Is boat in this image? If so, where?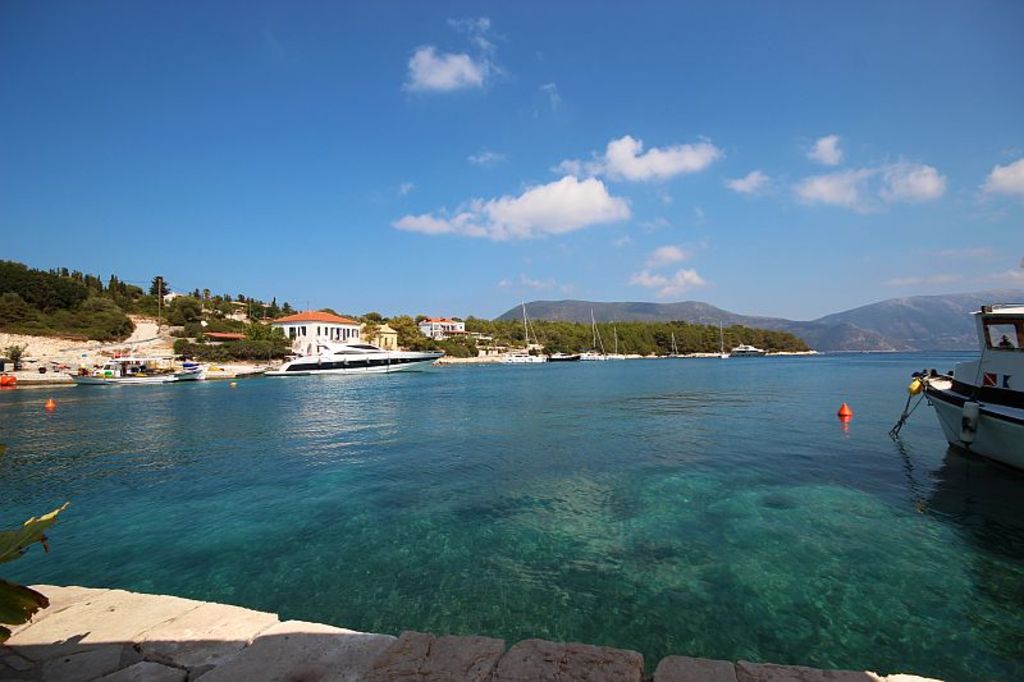
Yes, at {"x1": 178, "y1": 360, "x2": 201, "y2": 375}.
